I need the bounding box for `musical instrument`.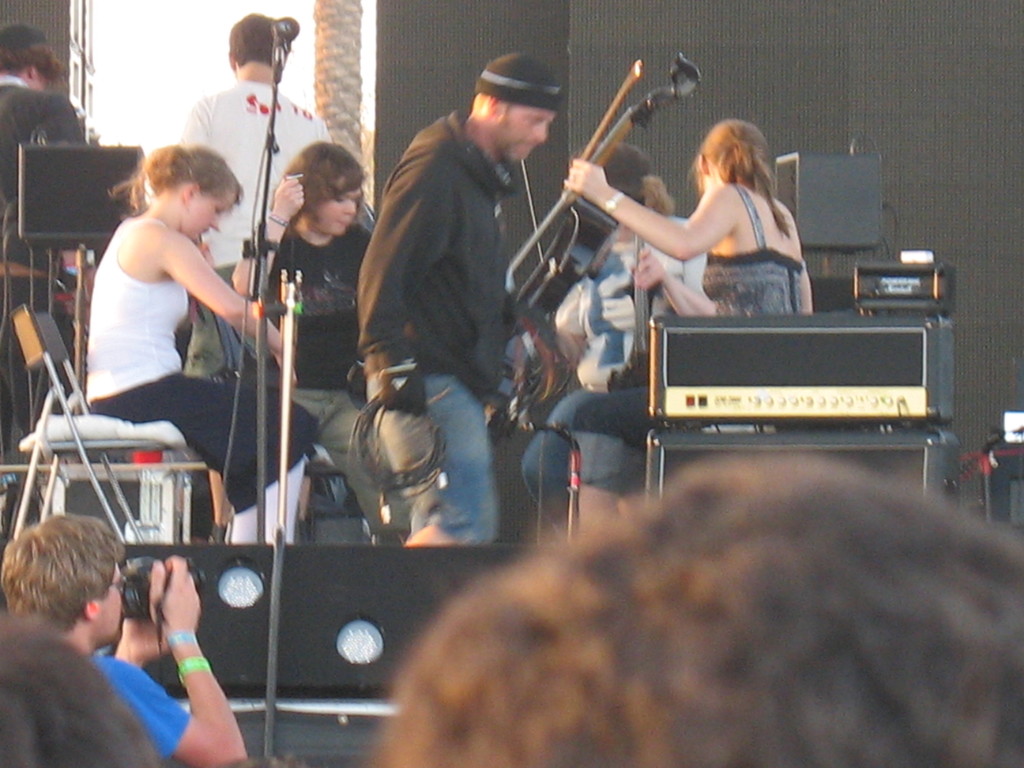
Here it is: 488:50:710:332.
